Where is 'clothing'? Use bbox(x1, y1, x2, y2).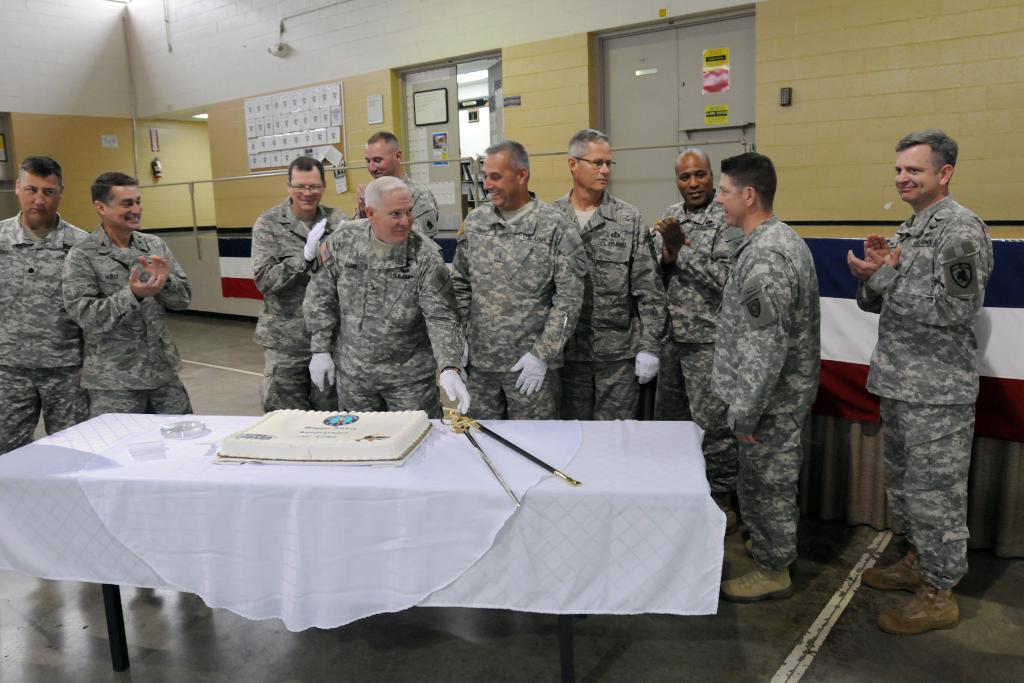
bbox(852, 195, 989, 591).
